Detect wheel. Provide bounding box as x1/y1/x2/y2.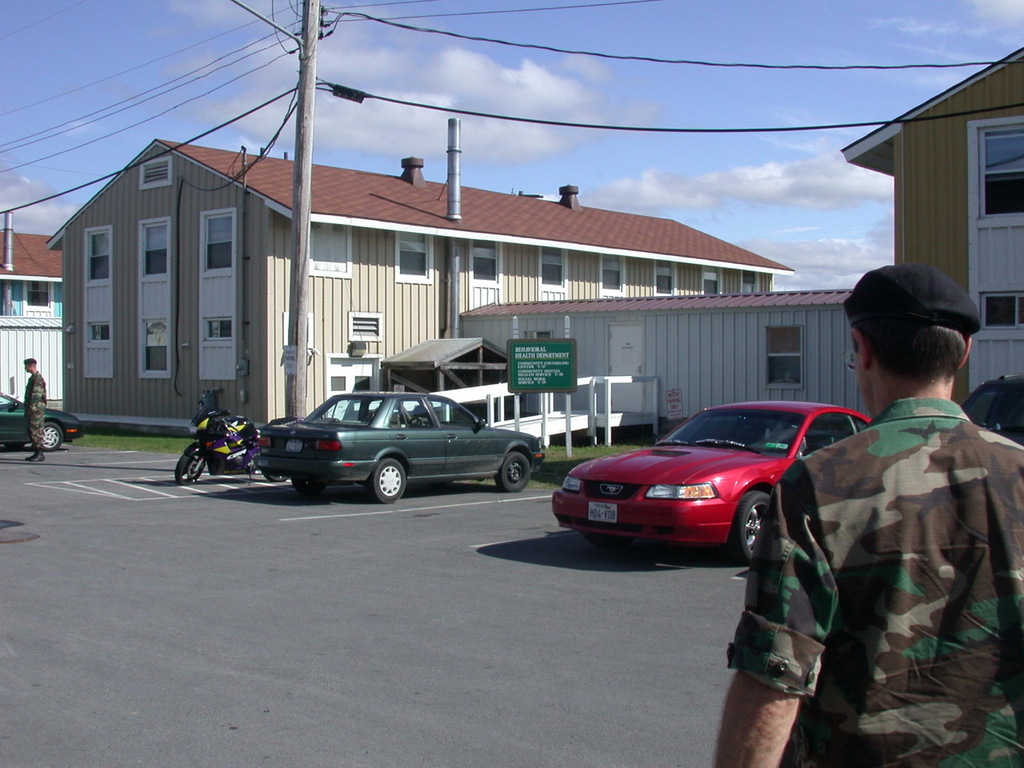
409/418/423/427.
